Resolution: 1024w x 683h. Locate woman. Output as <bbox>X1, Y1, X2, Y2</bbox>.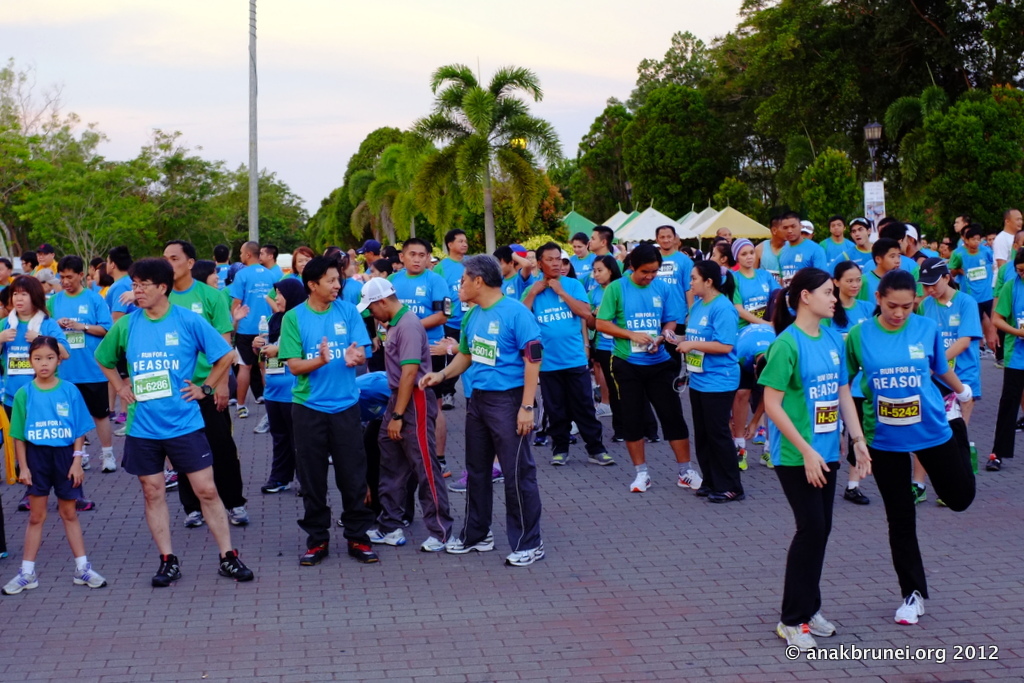
<bbox>724, 234, 784, 339</bbox>.
